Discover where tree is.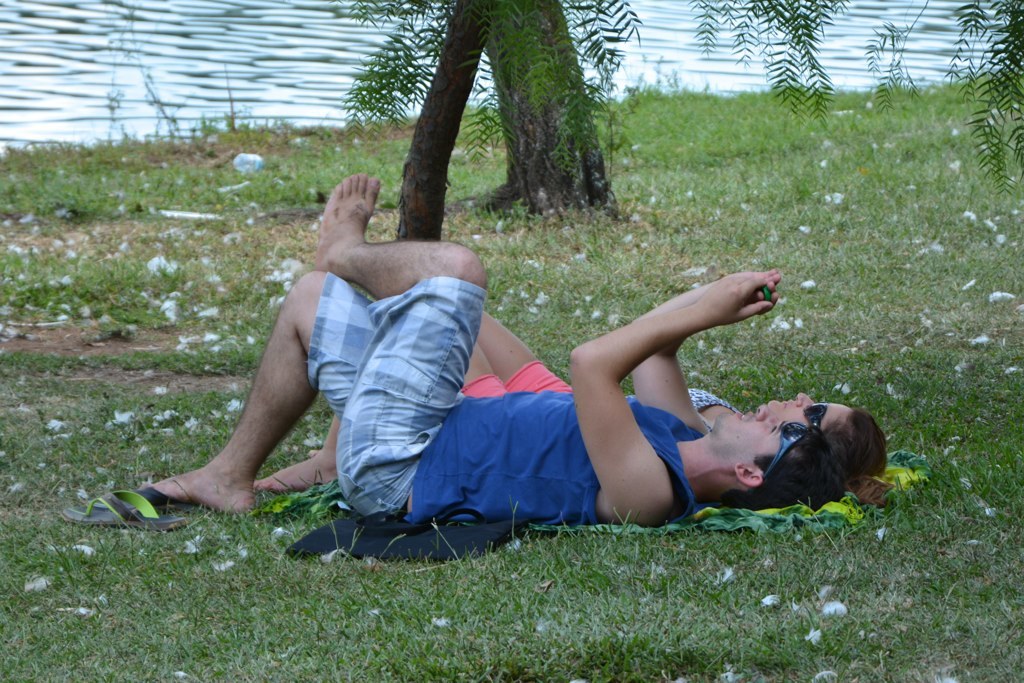
Discovered at locate(397, 0, 489, 240).
